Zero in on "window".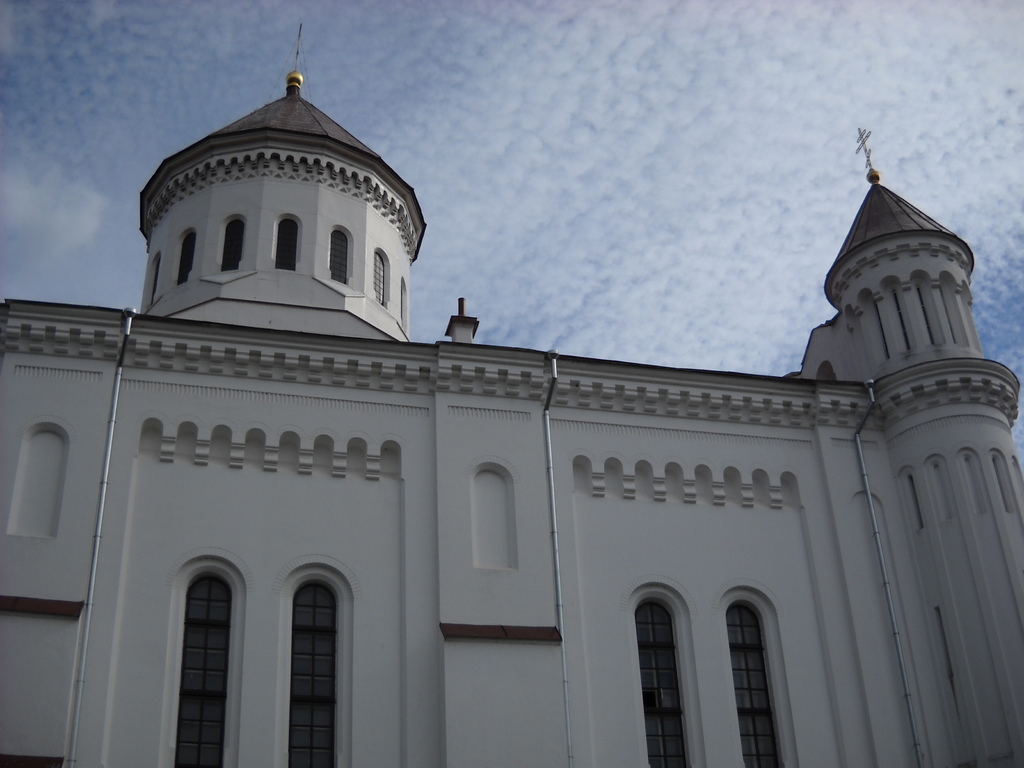
Zeroed in: [399,285,406,333].
